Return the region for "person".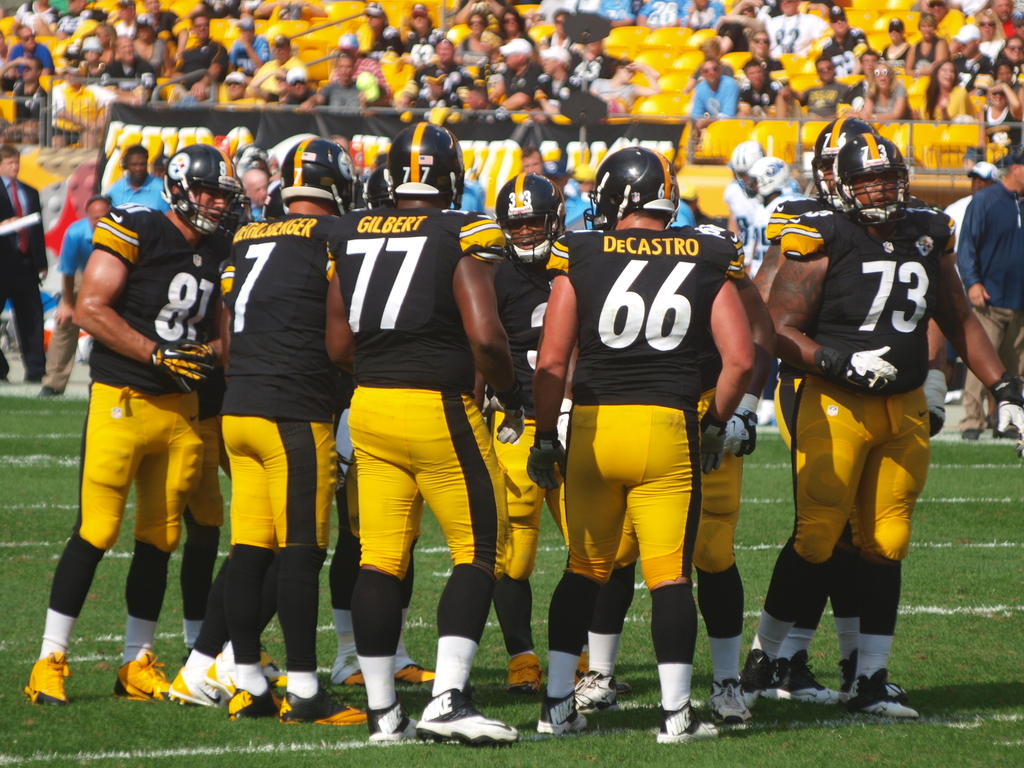
BBox(318, 117, 521, 741).
